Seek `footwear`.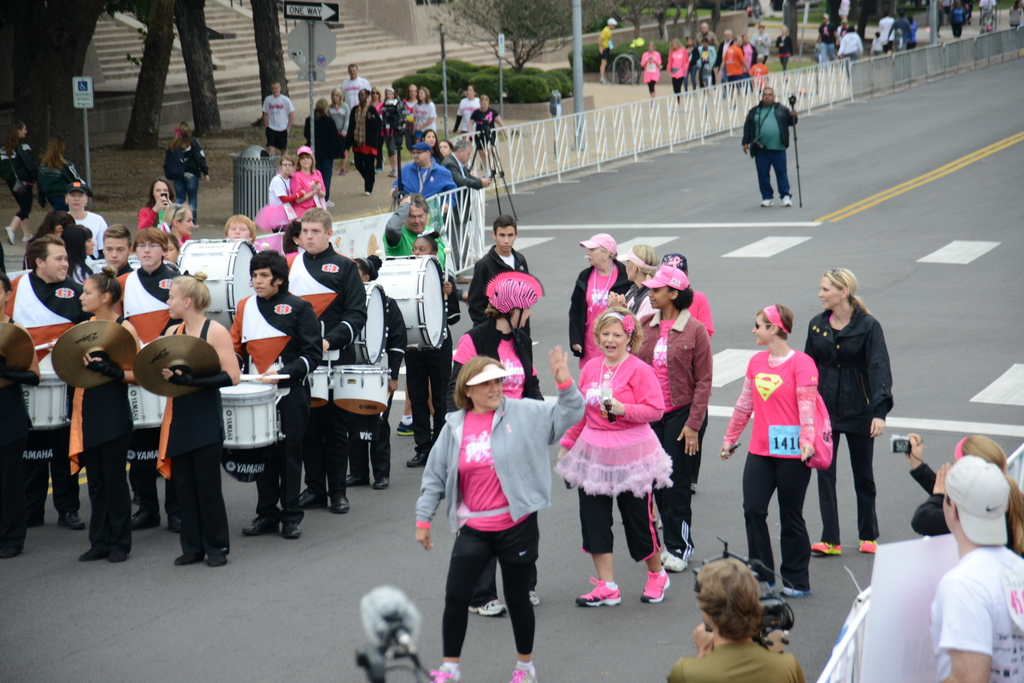
[79,551,106,561].
